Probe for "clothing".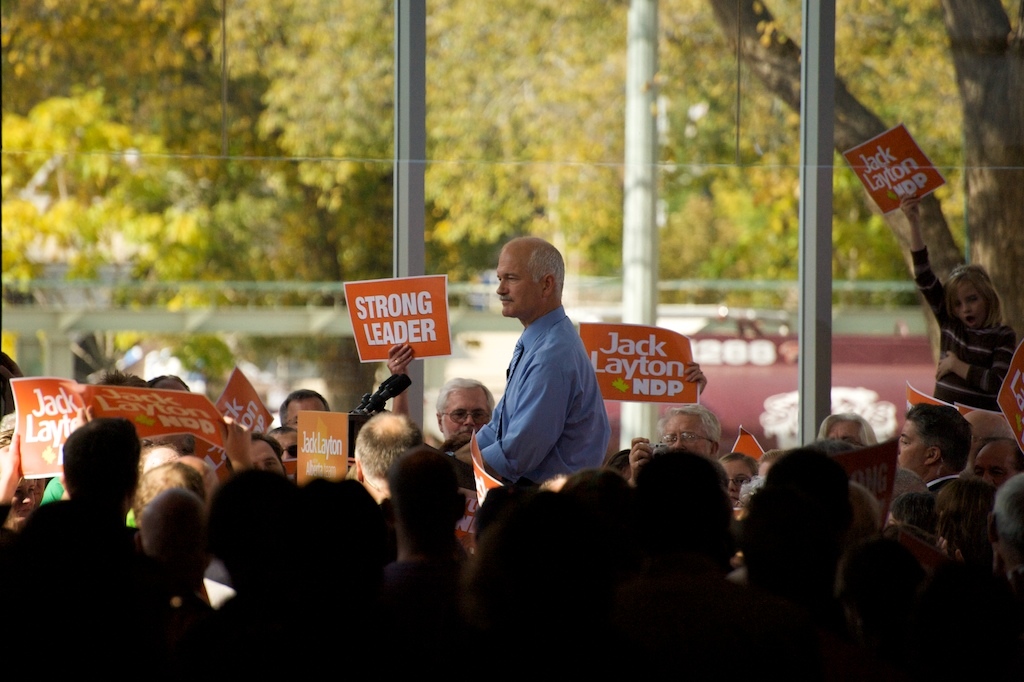
Probe result: [476,270,626,500].
